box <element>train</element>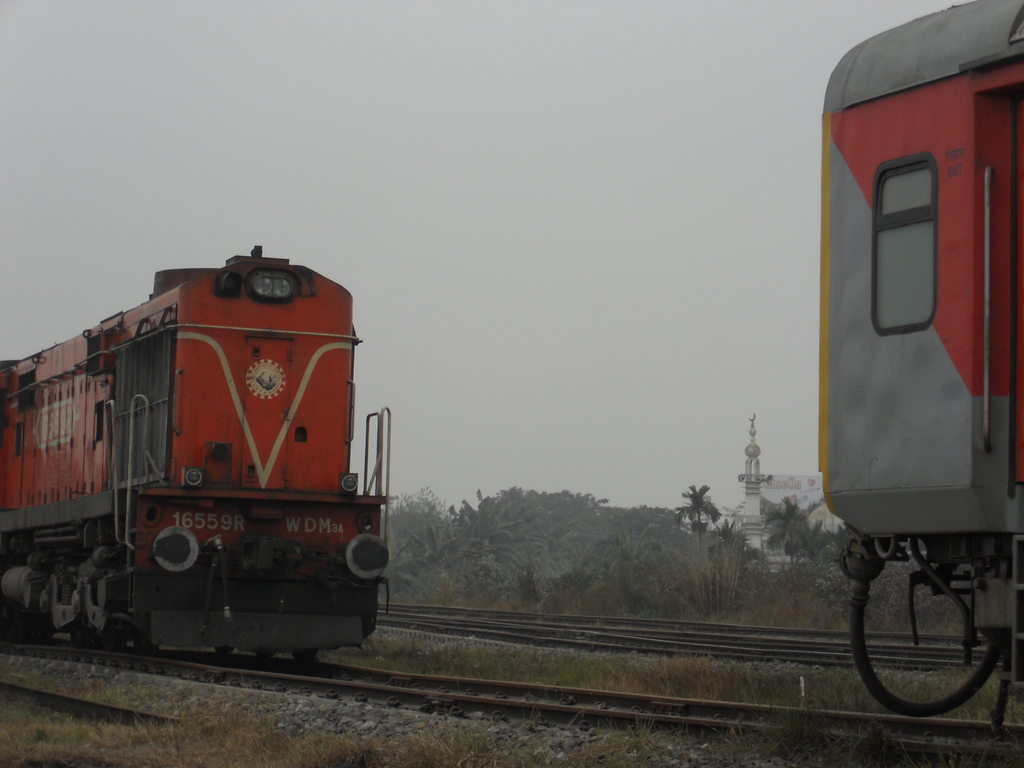
(left=0, top=252, right=390, bottom=687)
